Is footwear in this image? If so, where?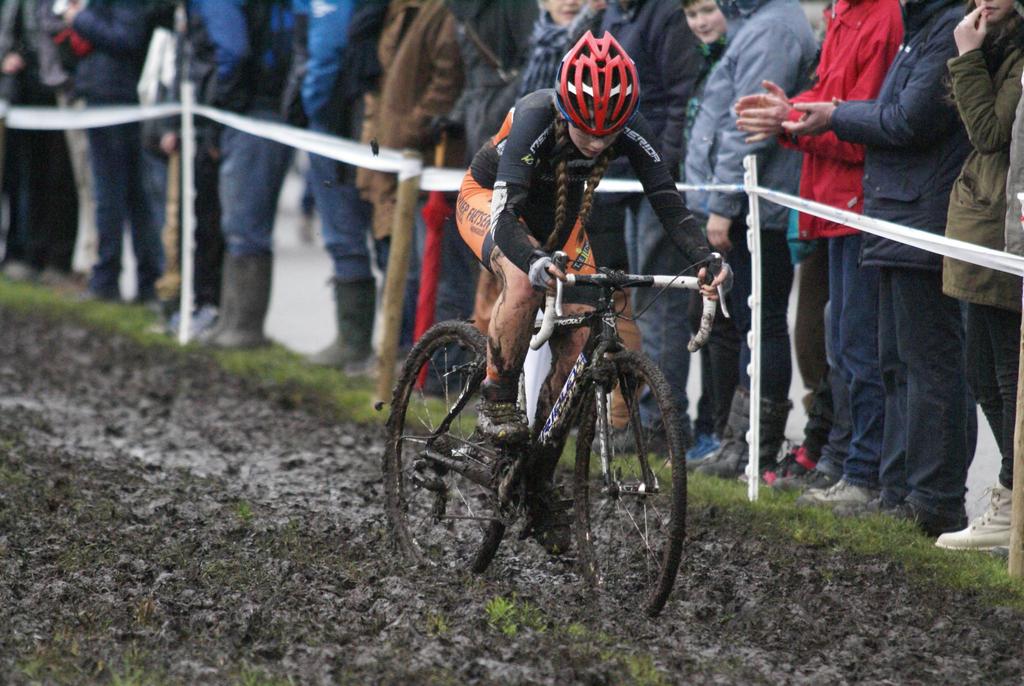
Yes, at 831 492 909 521.
